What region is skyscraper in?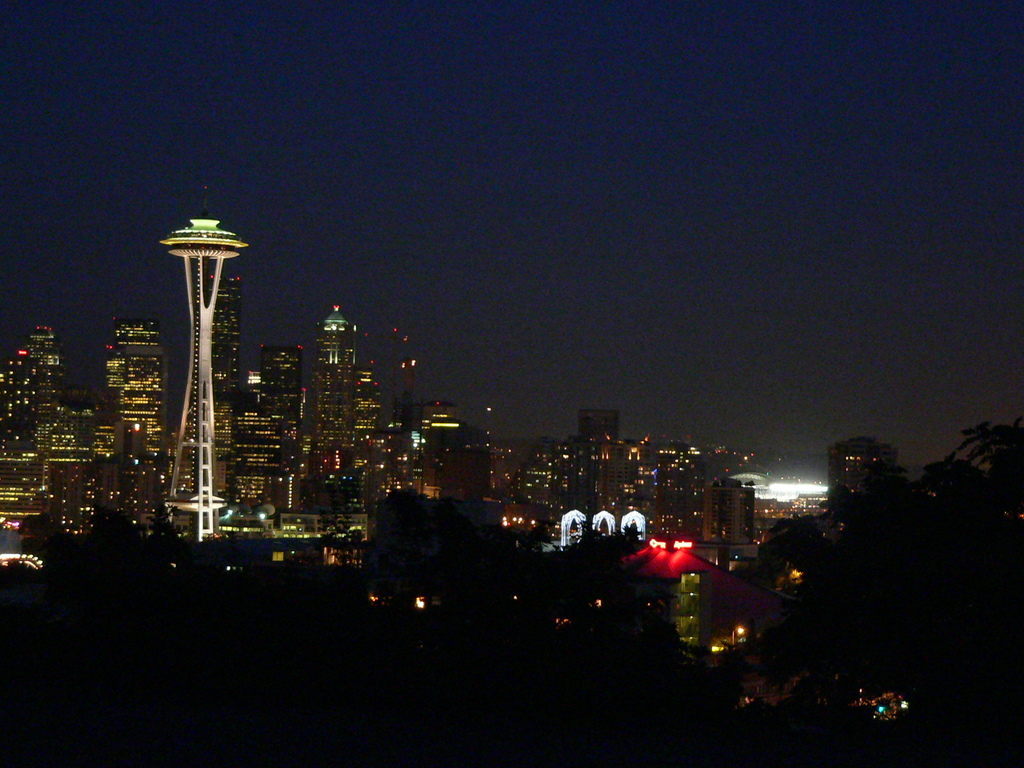
rect(396, 399, 497, 500).
